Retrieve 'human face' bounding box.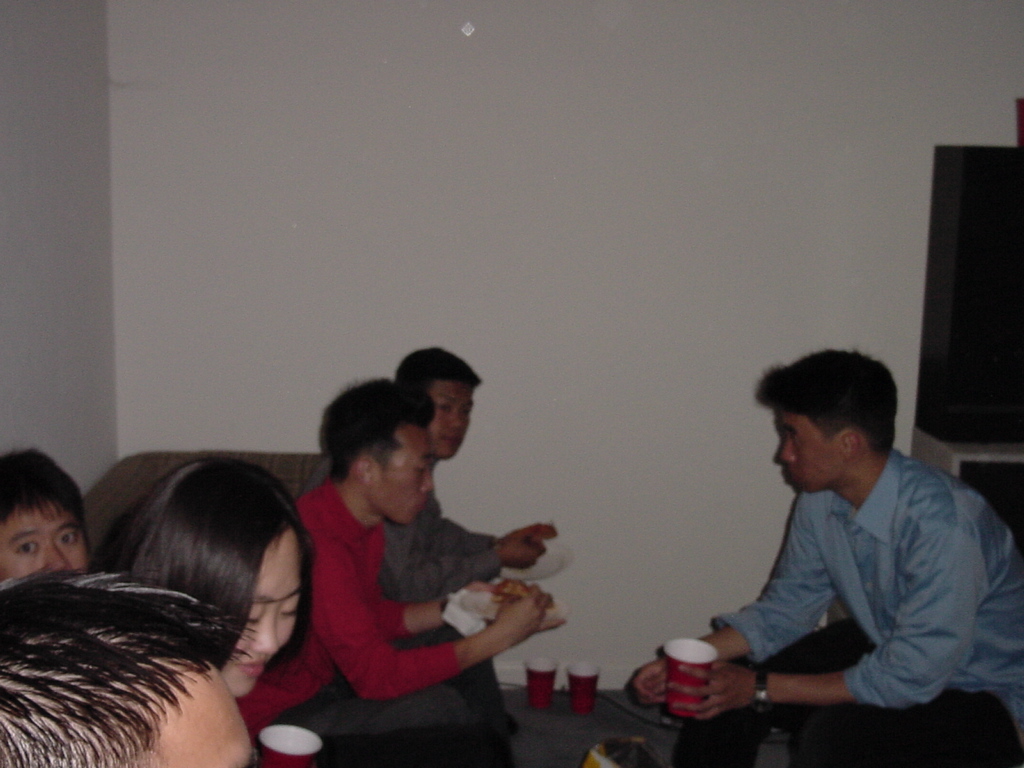
Bounding box: 372 415 445 525.
